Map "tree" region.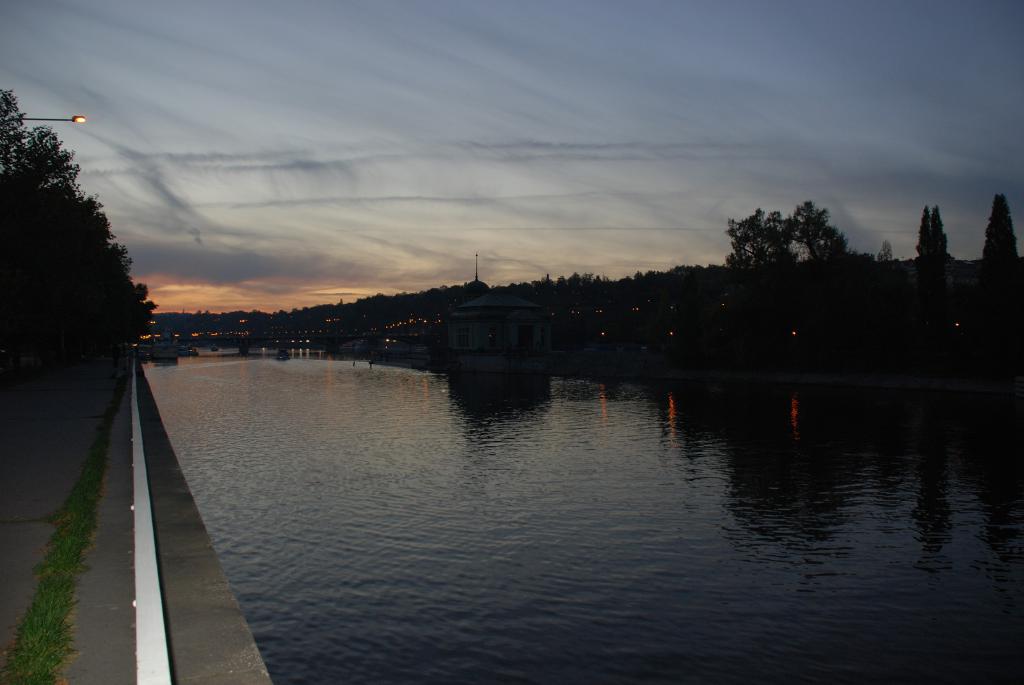
Mapped to bbox=[913, 205, 951, 265].
